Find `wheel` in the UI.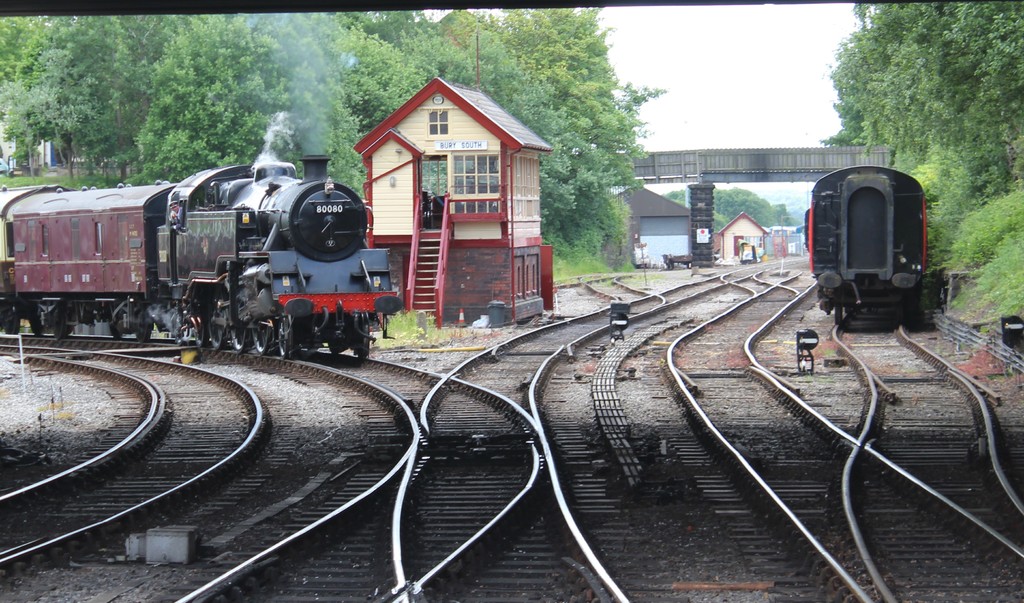
UI element at (x1=193, y1=311, x2=204, y2=347).
